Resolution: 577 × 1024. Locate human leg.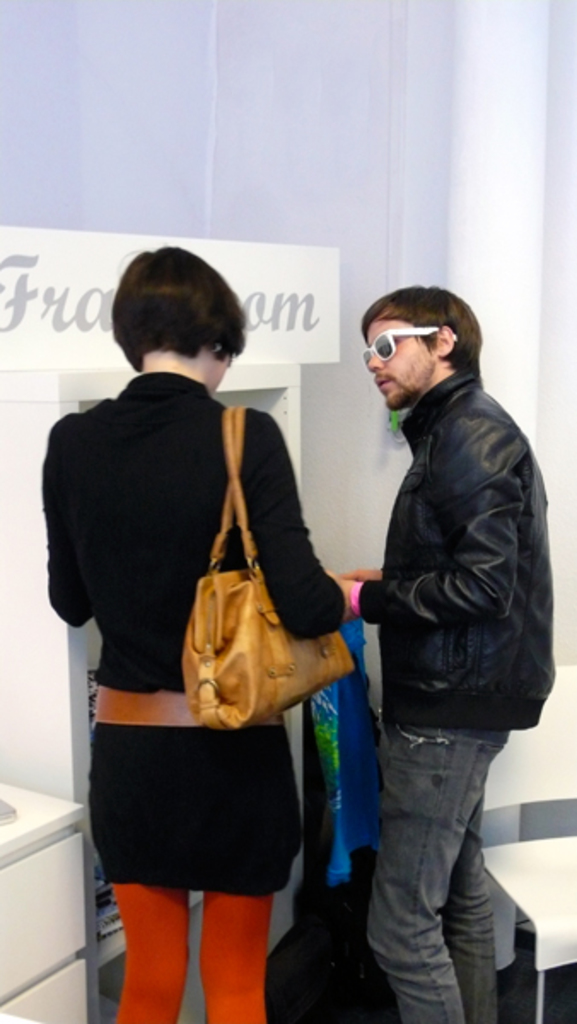
382, 717, 514, 1022.
